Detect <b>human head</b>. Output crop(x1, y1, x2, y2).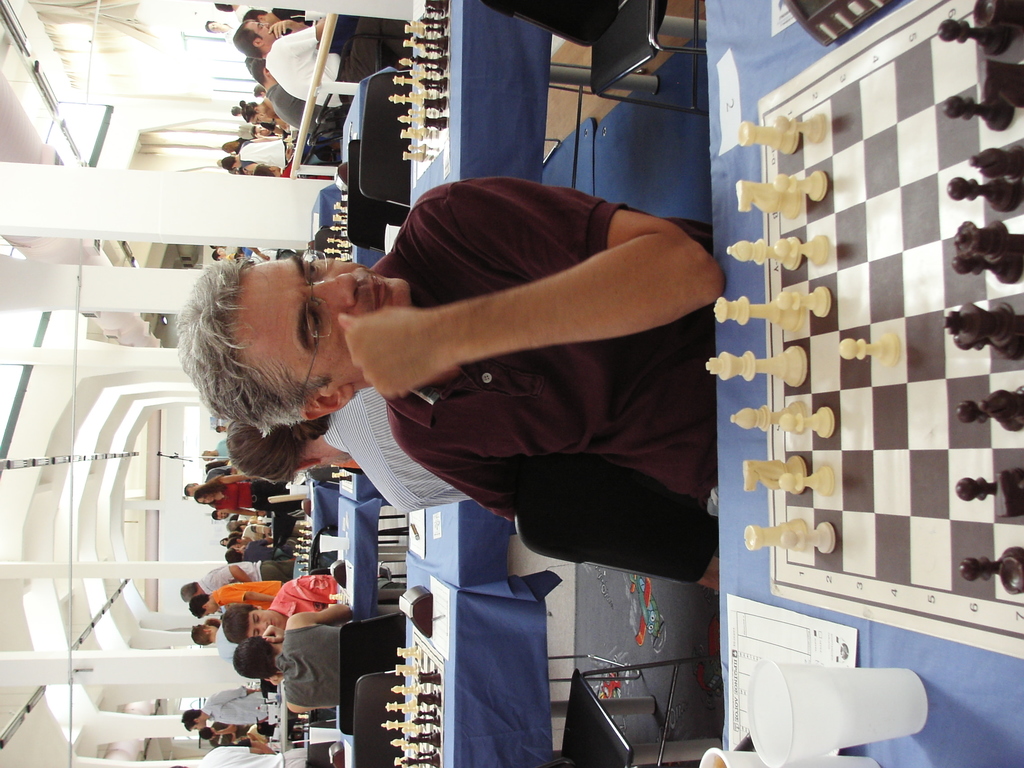
crop(186, 480, 196, 505).
